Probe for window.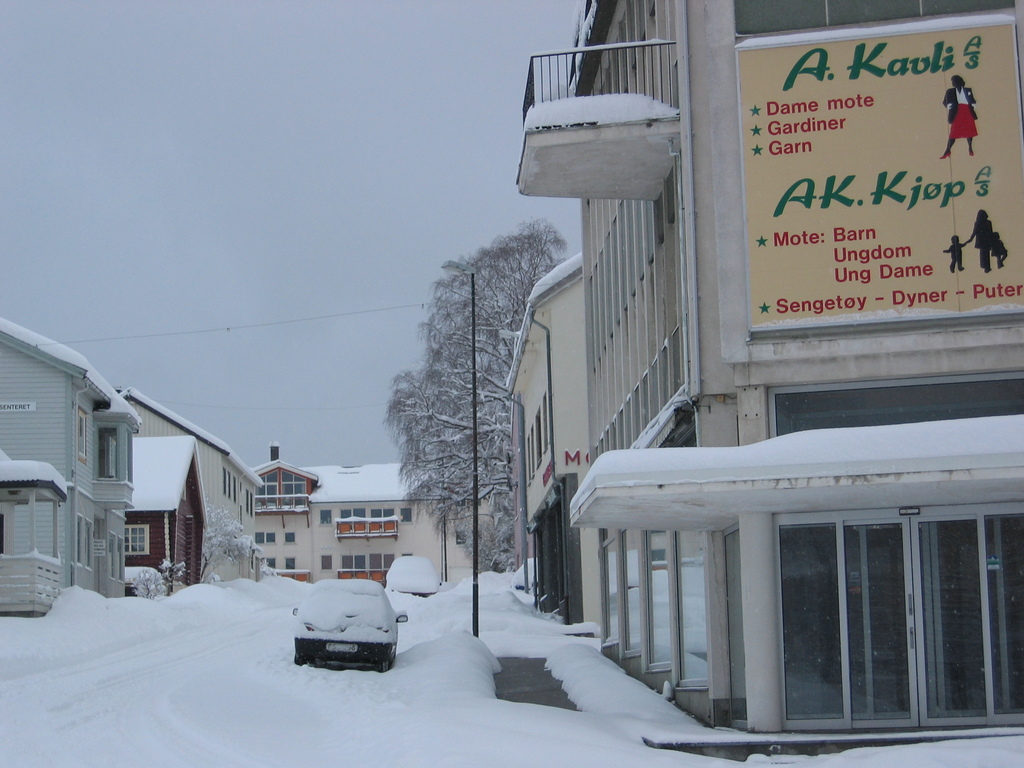
Probe result: (x1=776, y1=509, x2=1023, y2=726).
